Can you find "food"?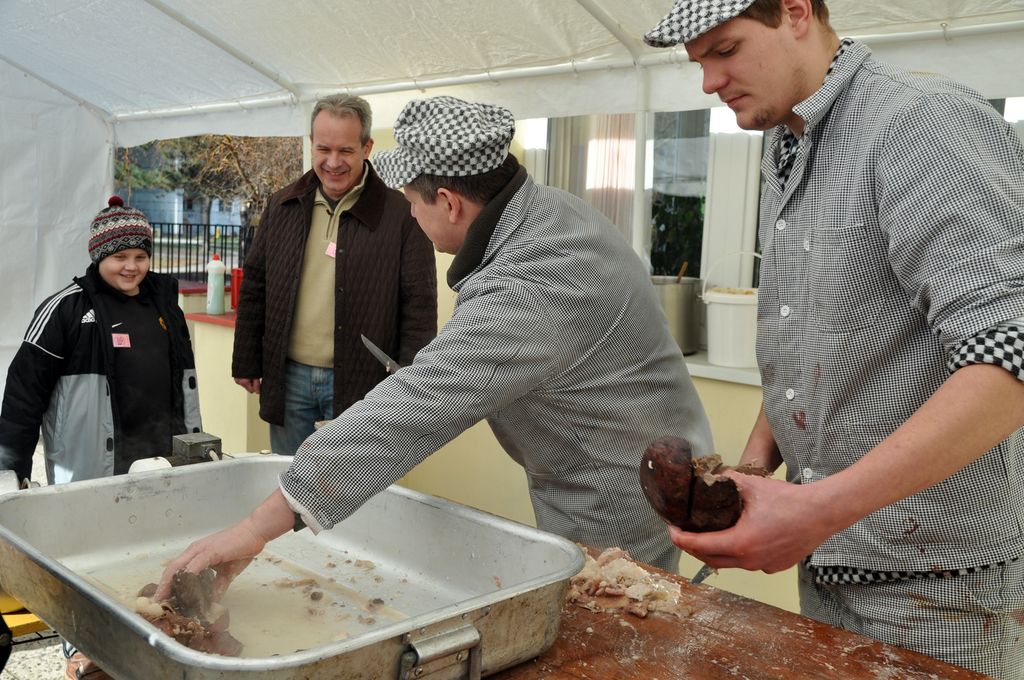
Yes, bounding box: [x1=126, y1=558, x2=242, y2=665].
